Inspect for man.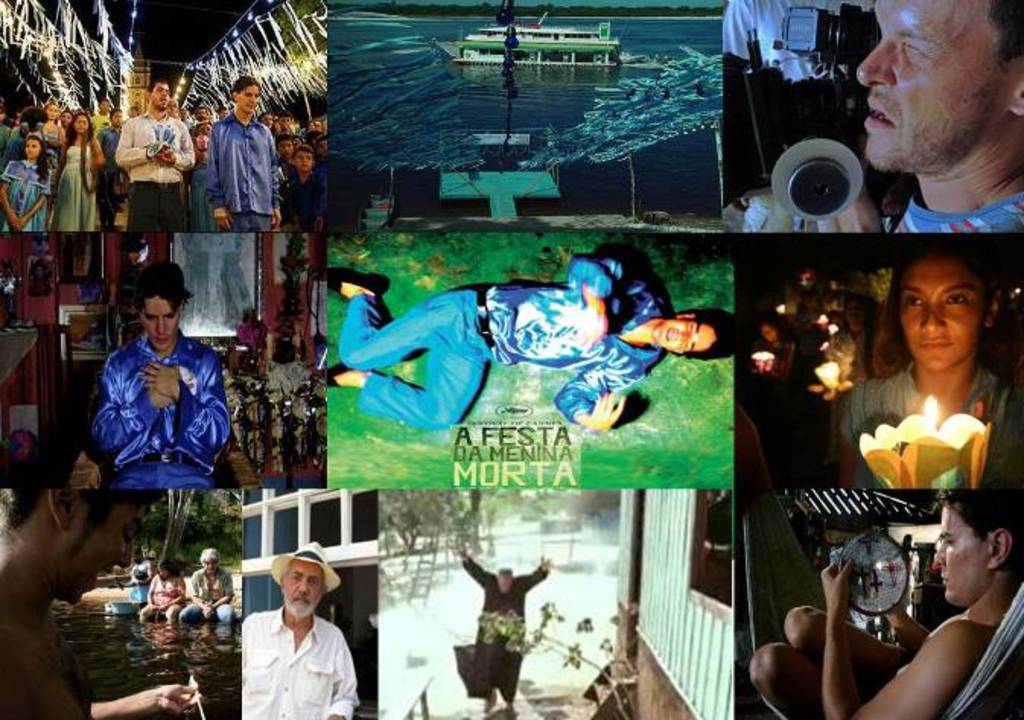
Inspection: 851:0:1022:233.
